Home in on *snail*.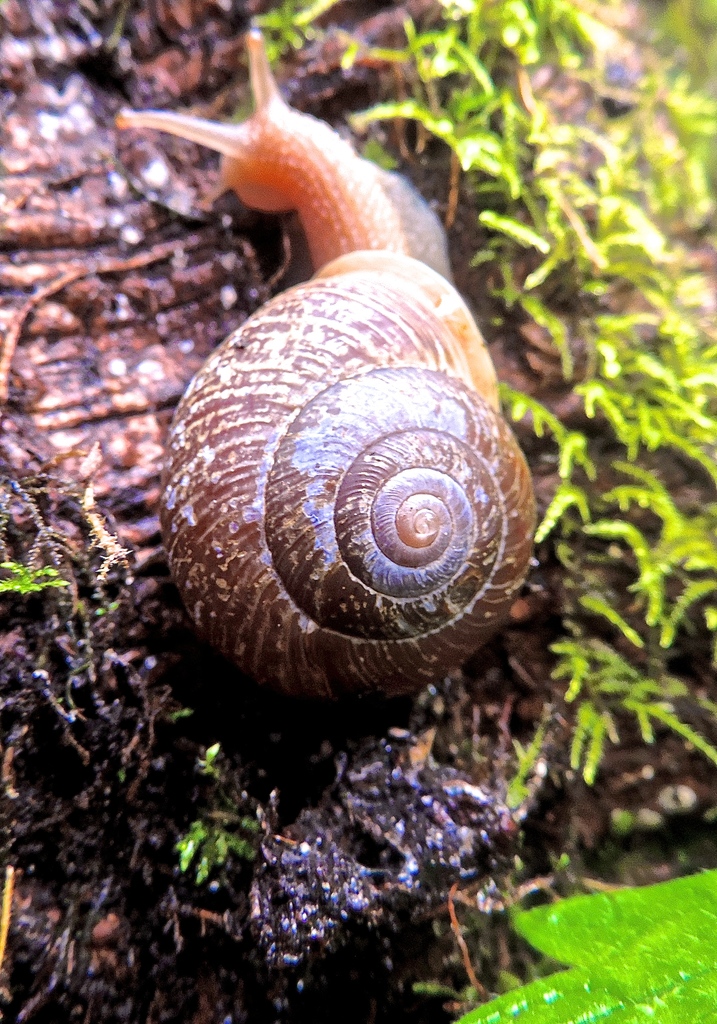
Homed in at <bbox>106, 26, 548, 717</bbox>.
